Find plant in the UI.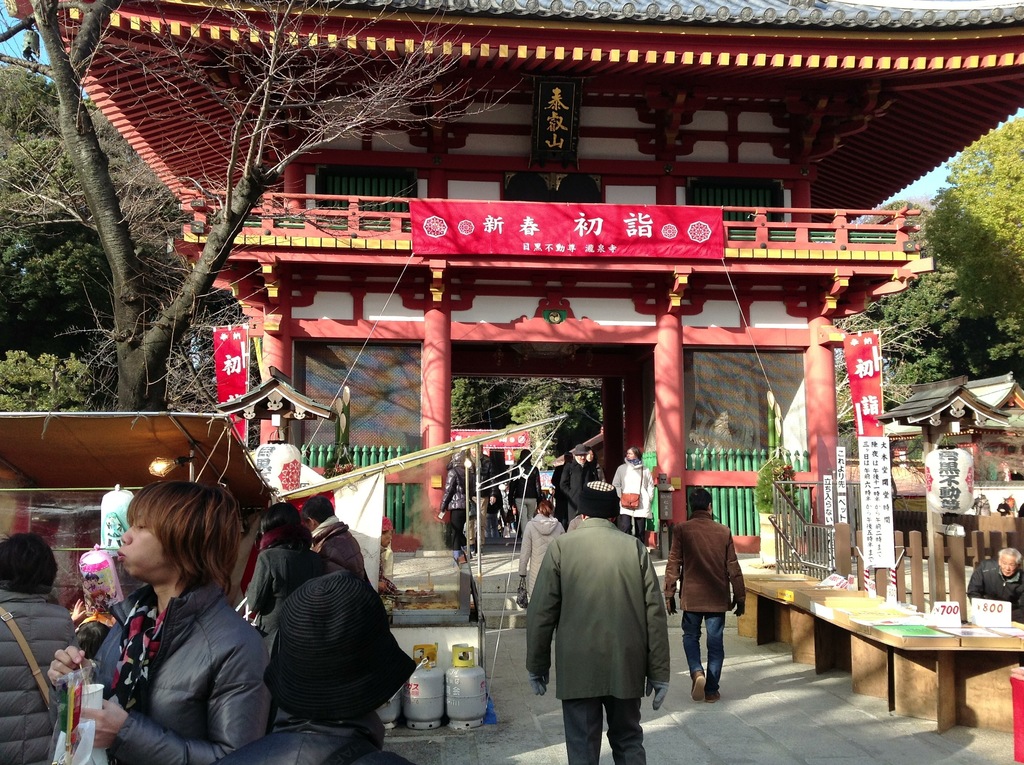
UI element at select_region(757, 440, 796, 509).
